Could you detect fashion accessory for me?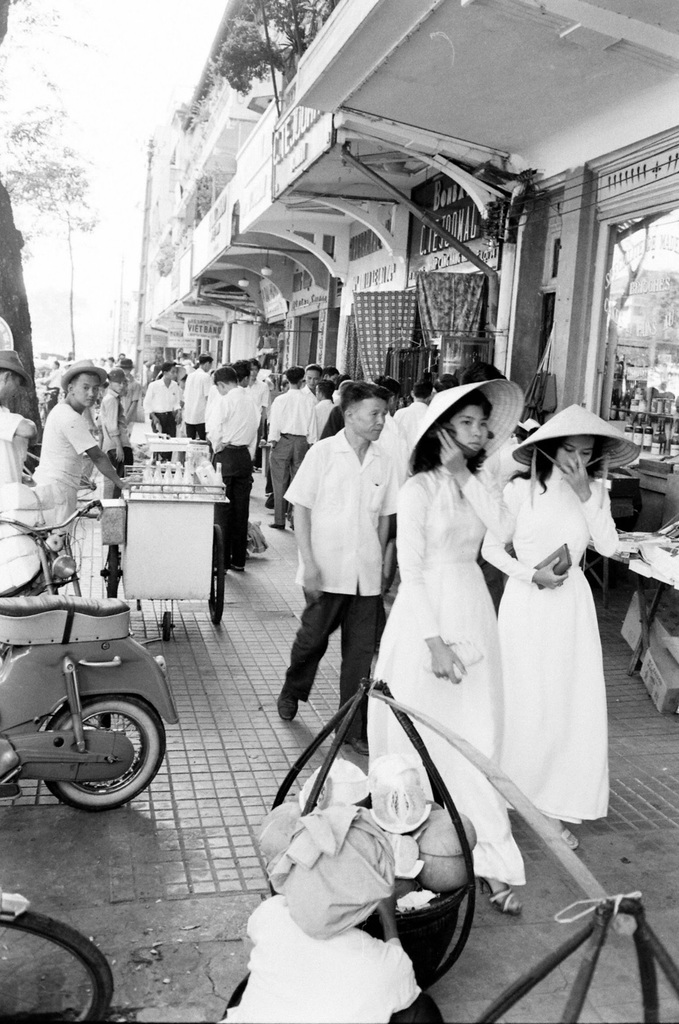
Detection result: <box>531,545,571,589</box>.
